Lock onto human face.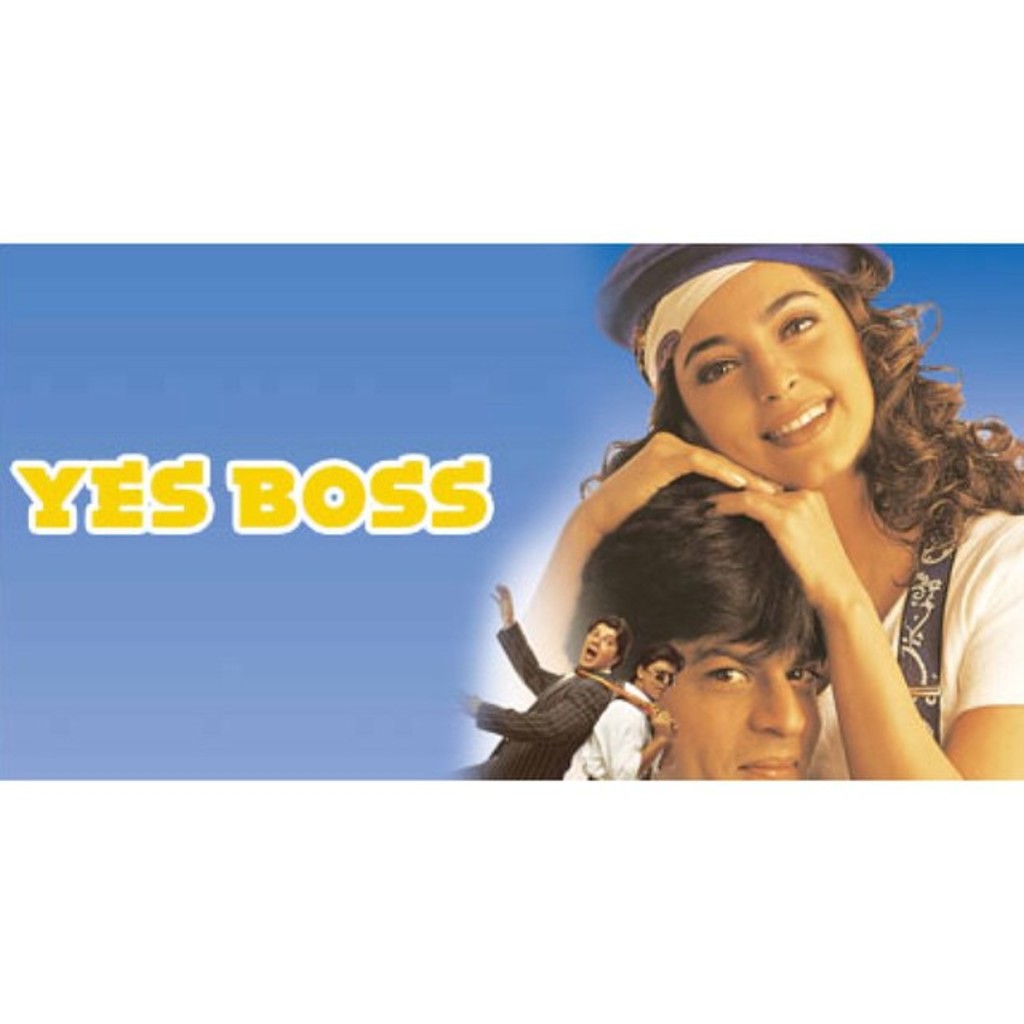
Locked: (x1=650, y1=632, x2=832, y2=787).
